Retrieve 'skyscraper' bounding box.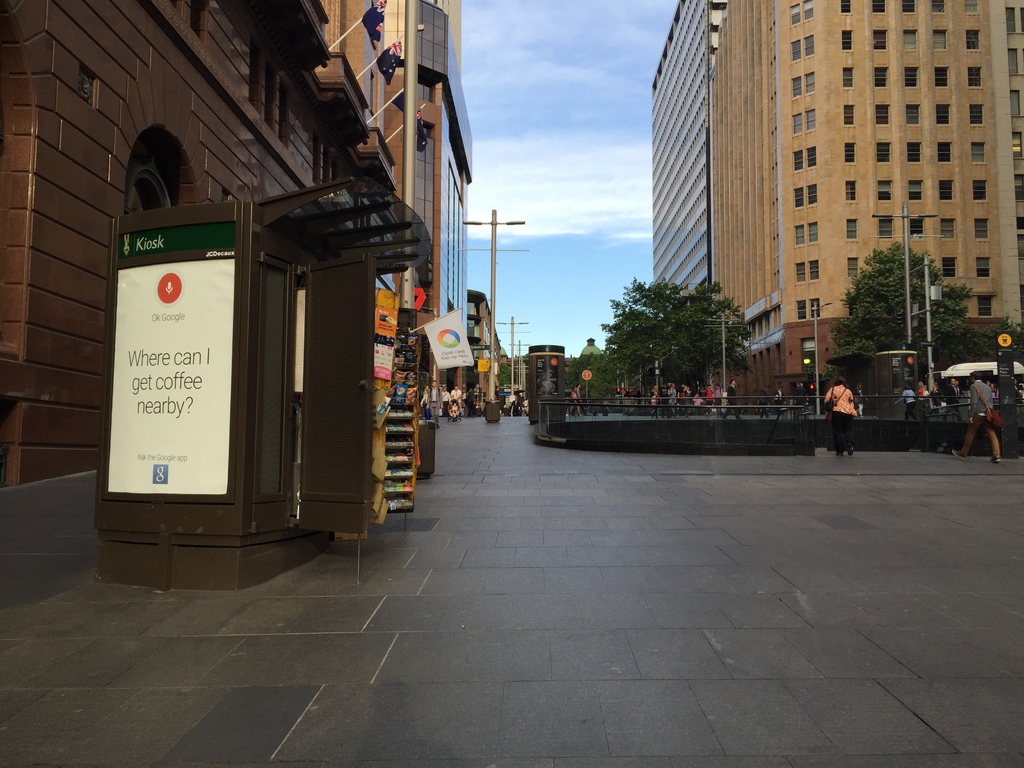
Bounding box: crop(660, 31, 1002, 397).
